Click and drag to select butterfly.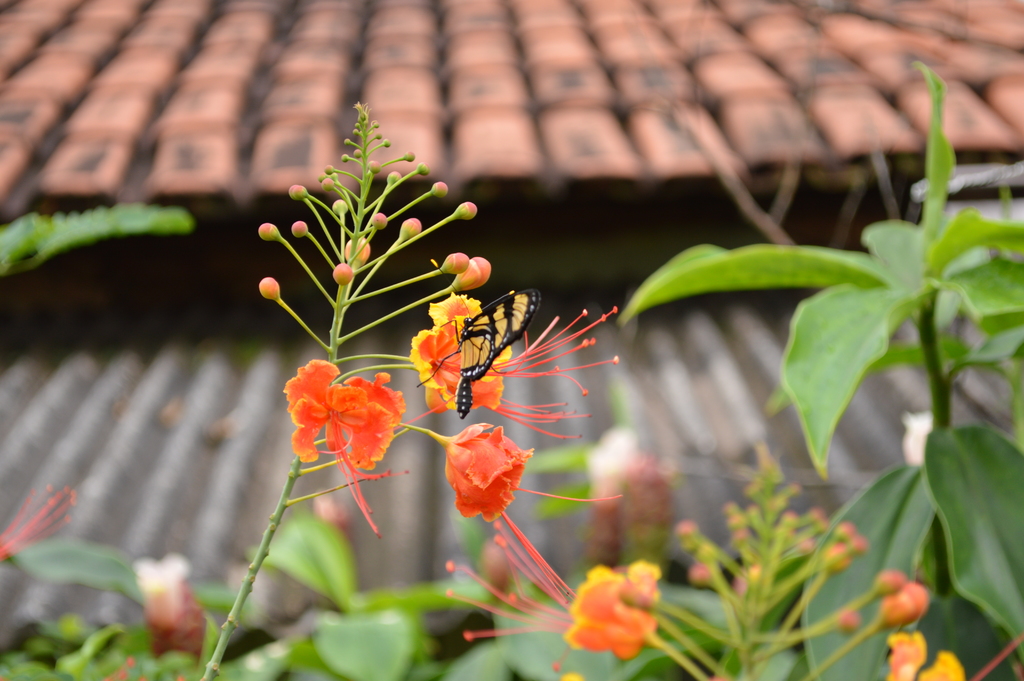
Selection: BBox(413, 276, 561, 413).
